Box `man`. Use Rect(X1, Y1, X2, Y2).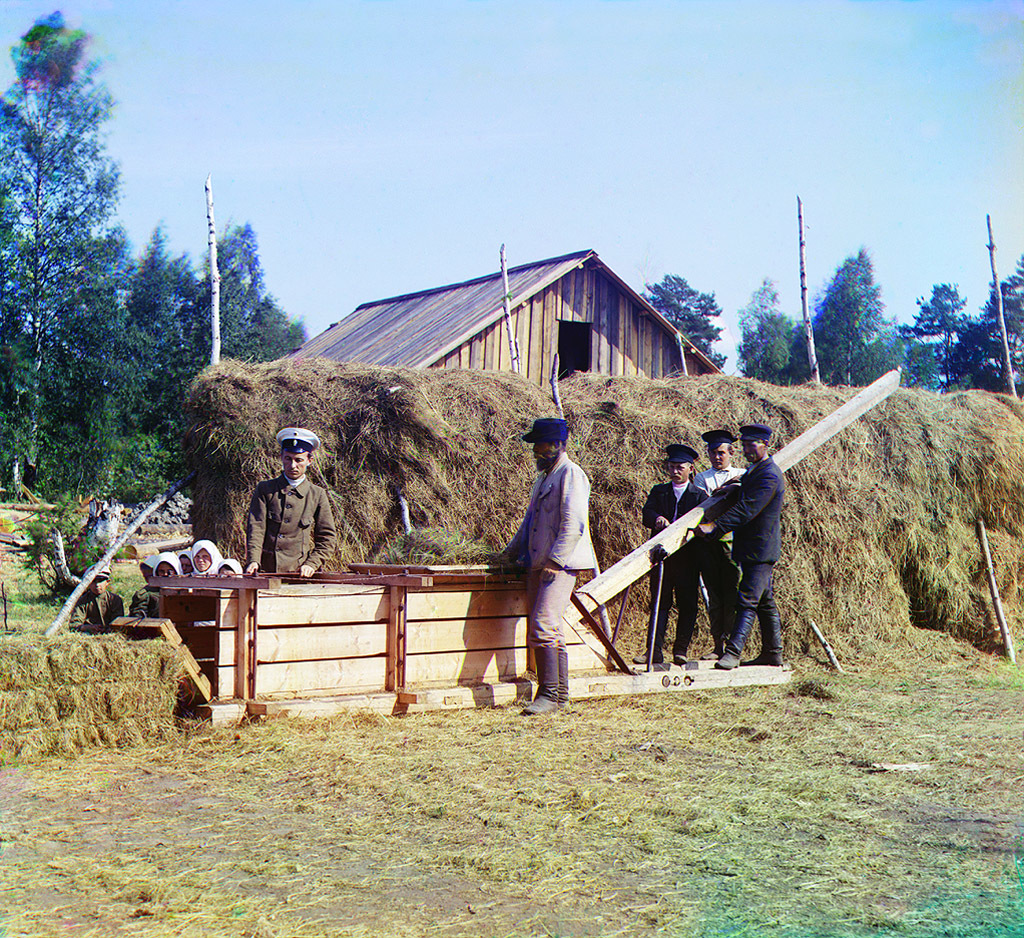
Rect(694, 423, 782, 667).
